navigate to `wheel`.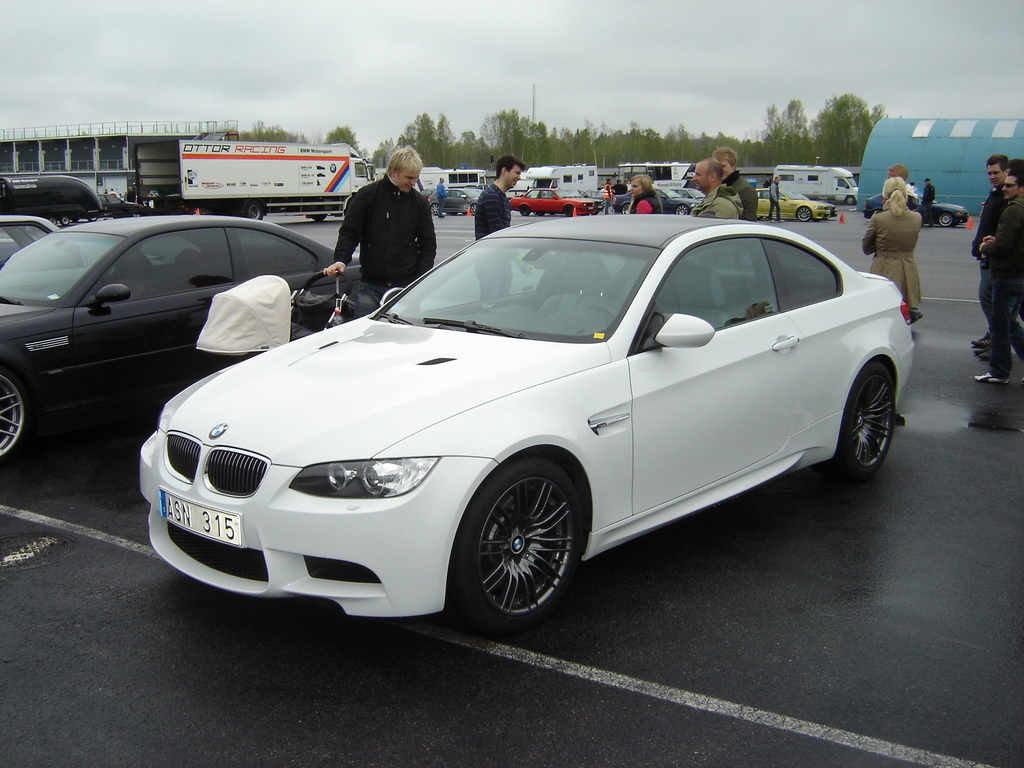
Navigation target: locate(846, 198, 852, 205).
